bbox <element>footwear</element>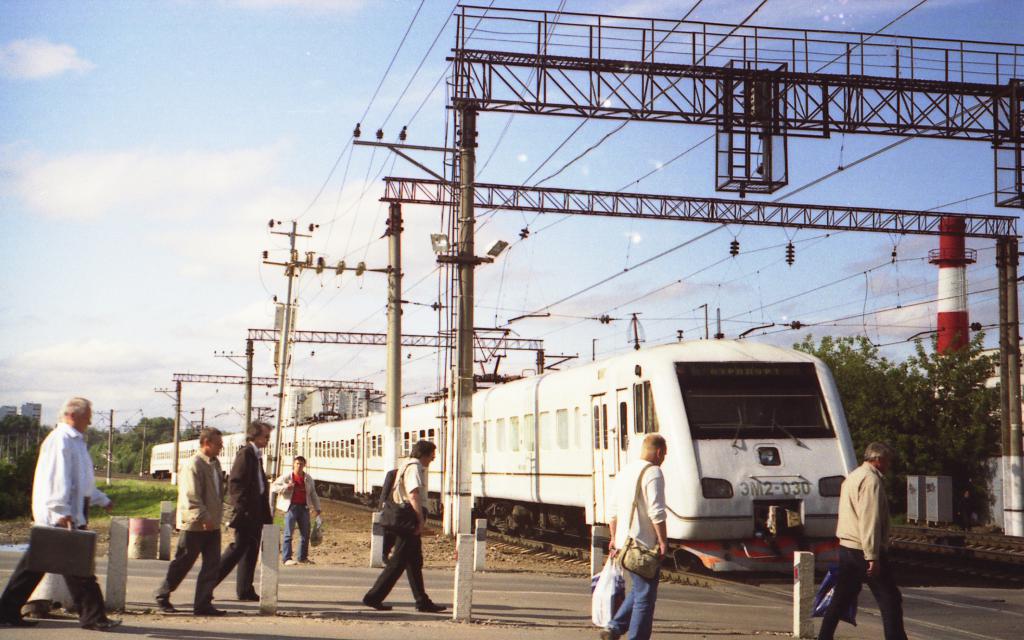
x1=232 y1=591 x2=257 y2=602
